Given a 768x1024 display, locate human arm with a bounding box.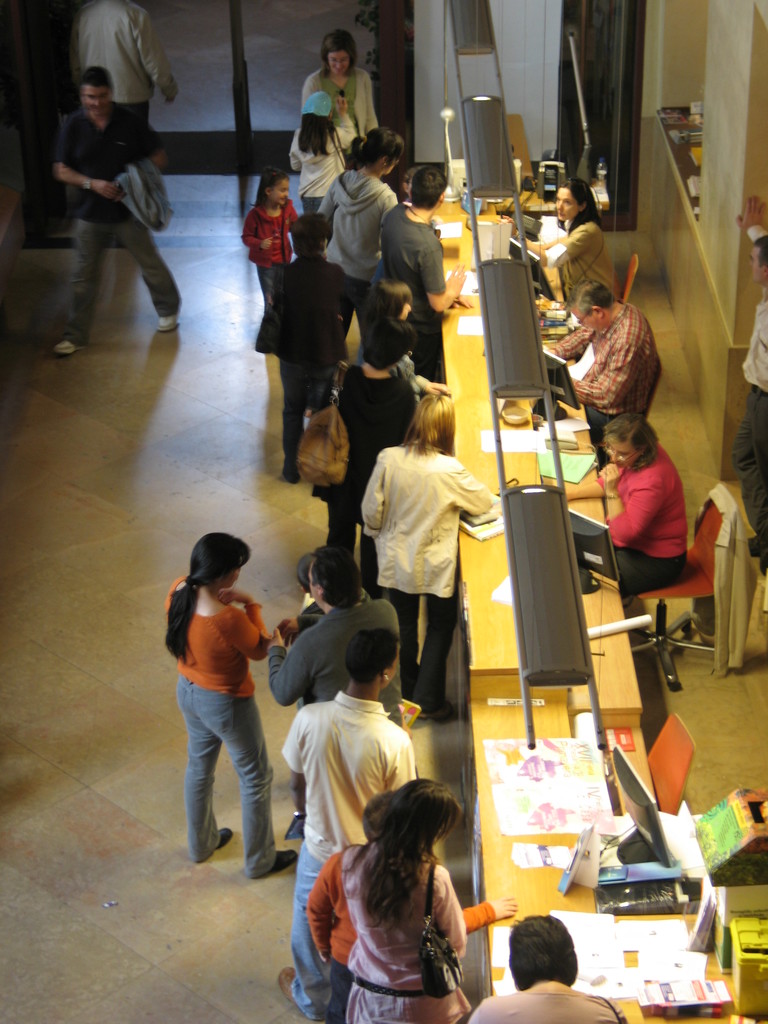
Located: <region>415, 371, 453, 394</region>.
